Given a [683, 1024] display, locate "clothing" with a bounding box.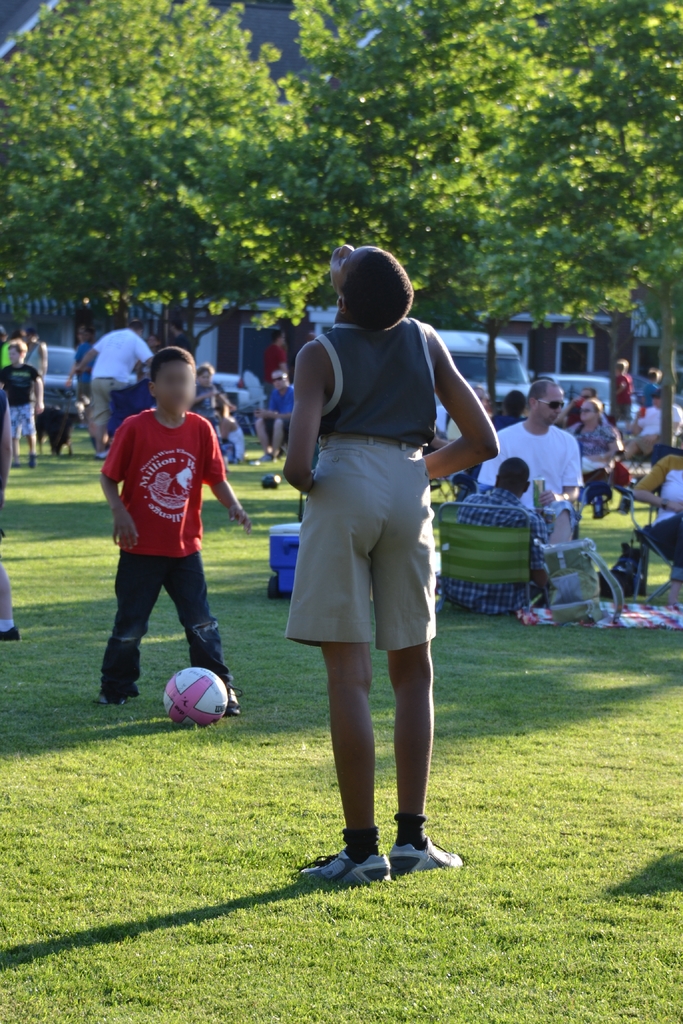
Located: (left=288, top=321, right=435, bottom=641).
